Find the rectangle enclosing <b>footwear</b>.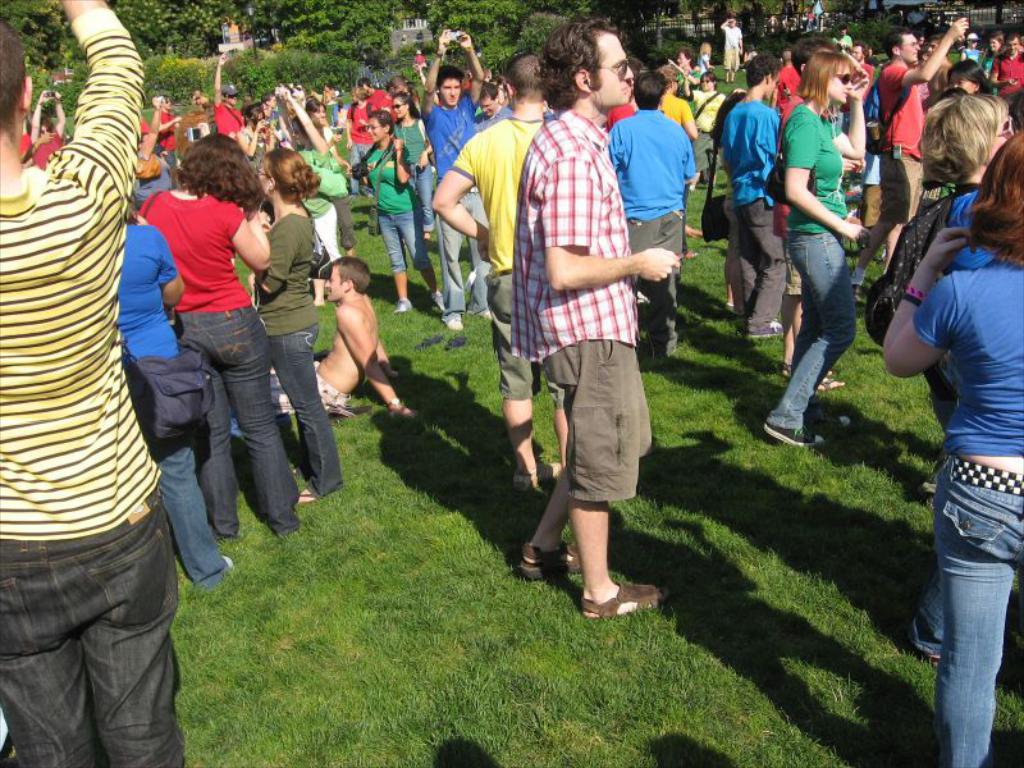
(left=748, top=324, right=777, bottom=339).
